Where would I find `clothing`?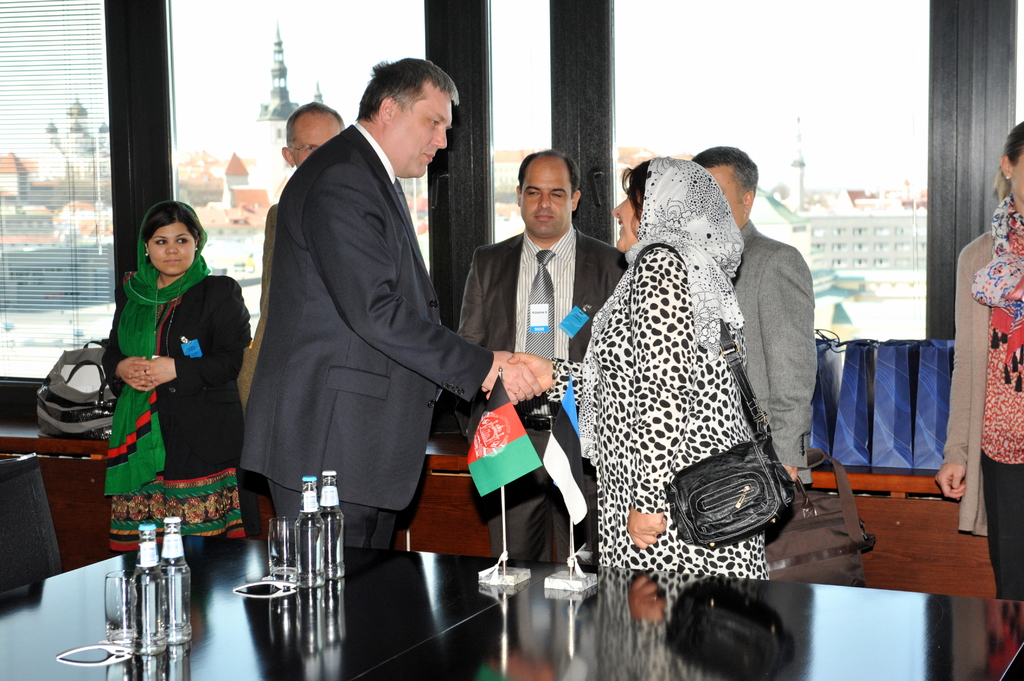
At bbox=[236, 116, 516, 549].
